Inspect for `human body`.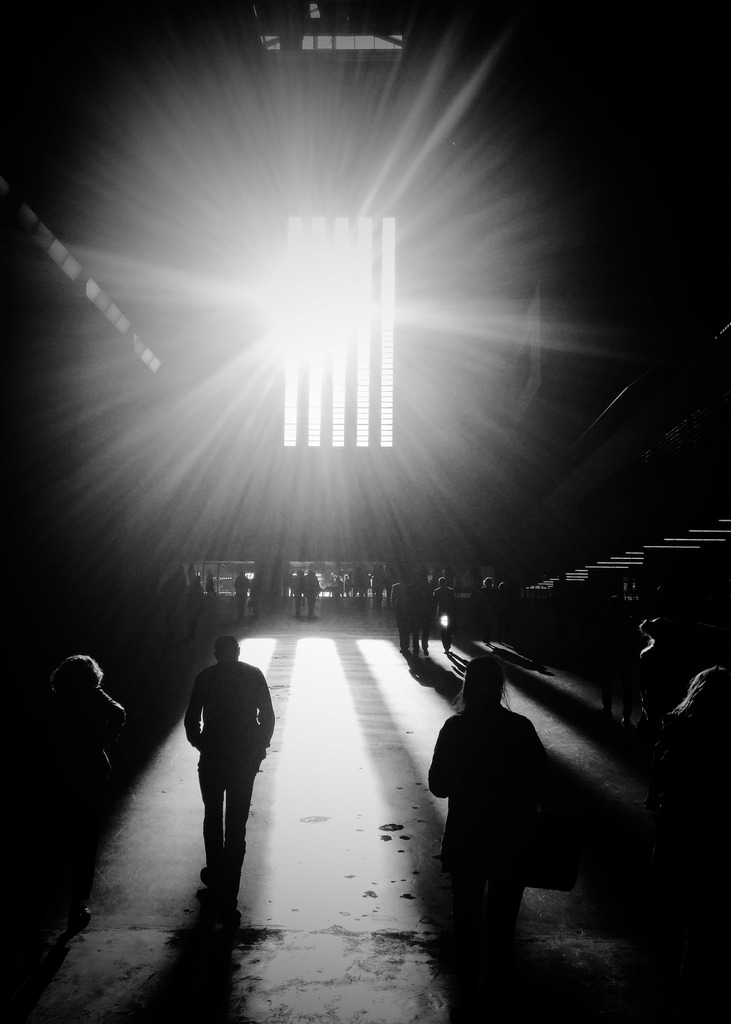
Inspection: 182 634 279 920.
